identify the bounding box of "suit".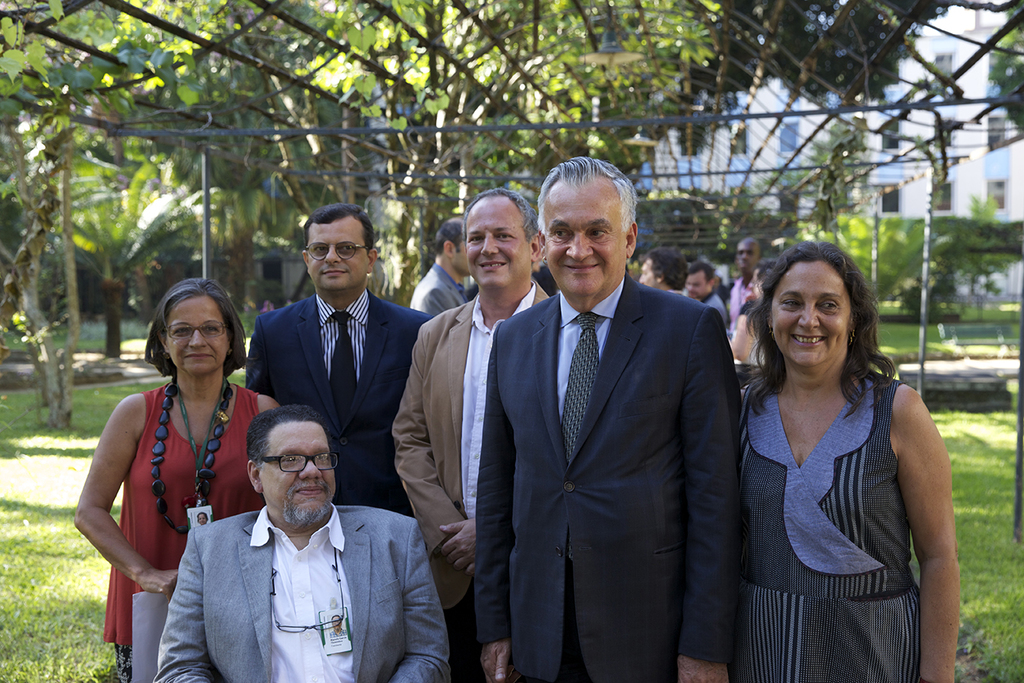
(151, 507, 456, 682).
